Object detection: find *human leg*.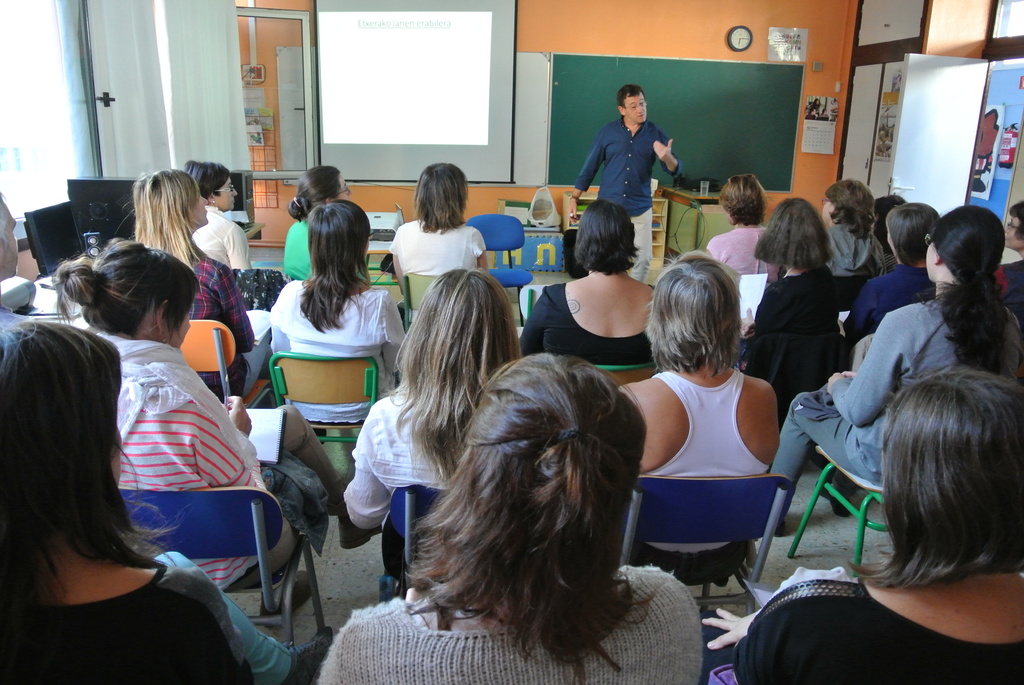
630 204 655 282.
